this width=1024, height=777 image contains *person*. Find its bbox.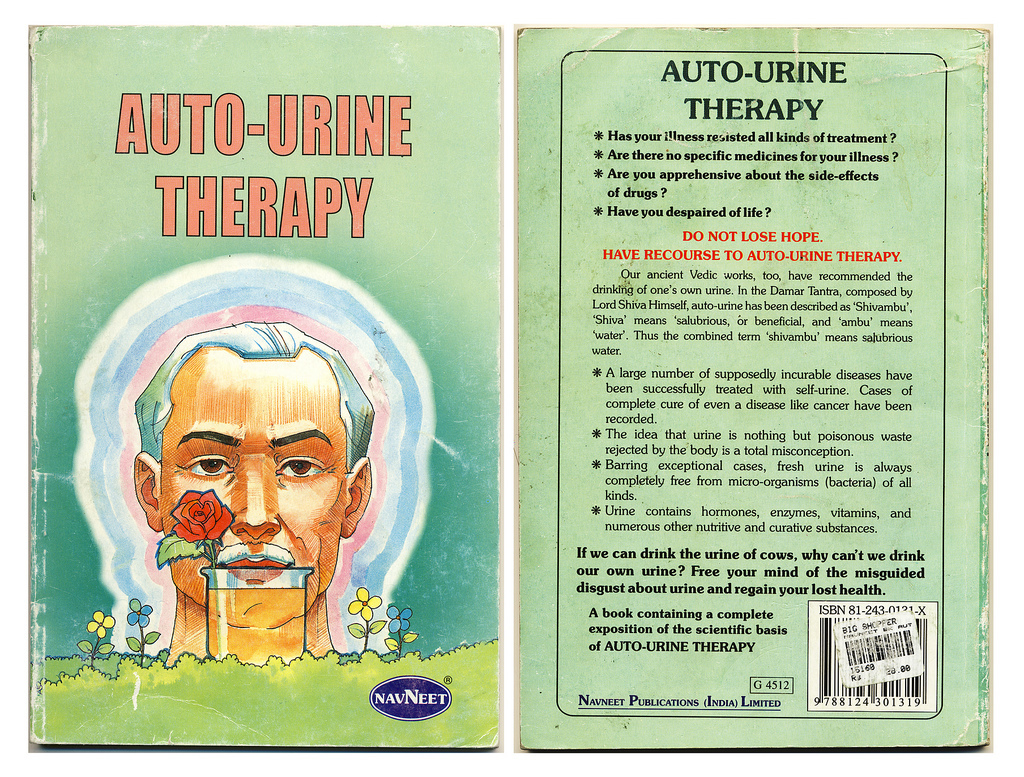
bbox=[108, 305, 410, 700].
